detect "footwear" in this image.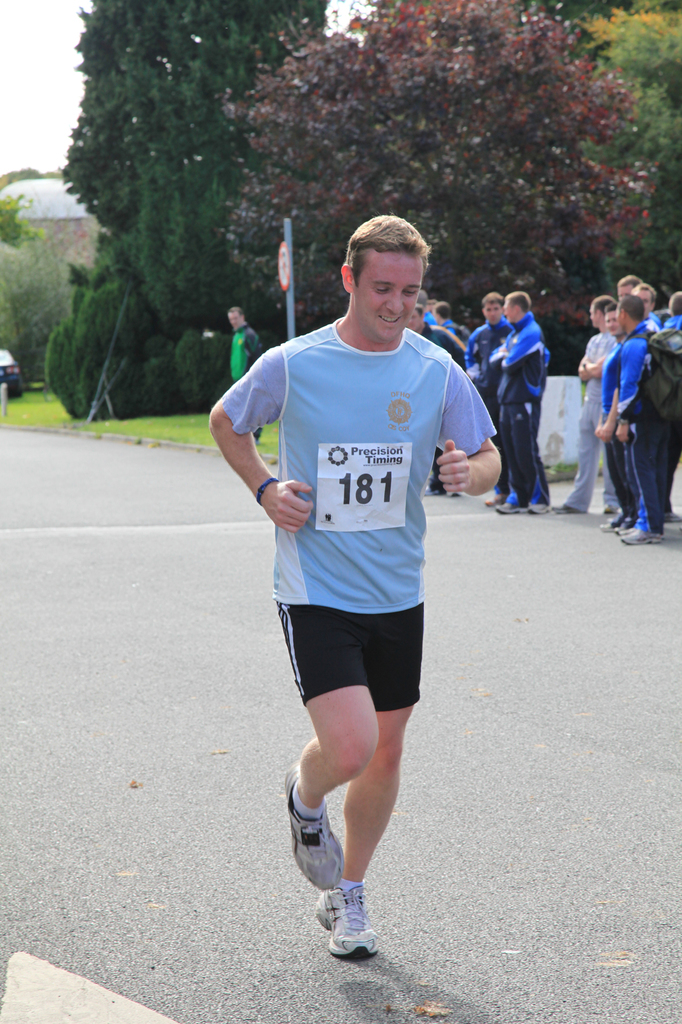
Detection: bbox=(496, 502, 525, 512).
